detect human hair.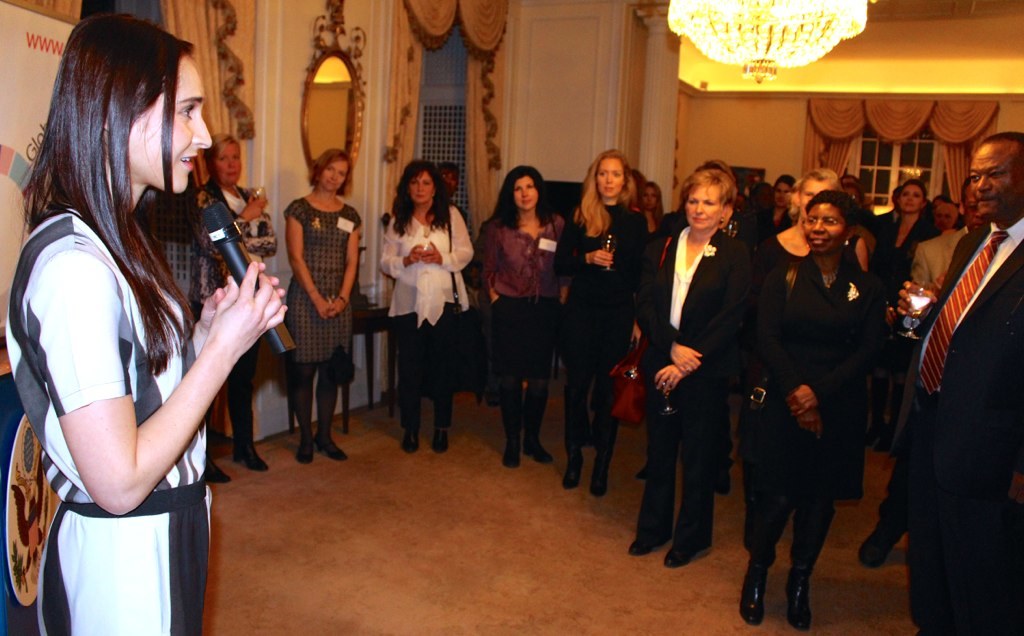
Detected at Rect(739, 180, 783, 237).
